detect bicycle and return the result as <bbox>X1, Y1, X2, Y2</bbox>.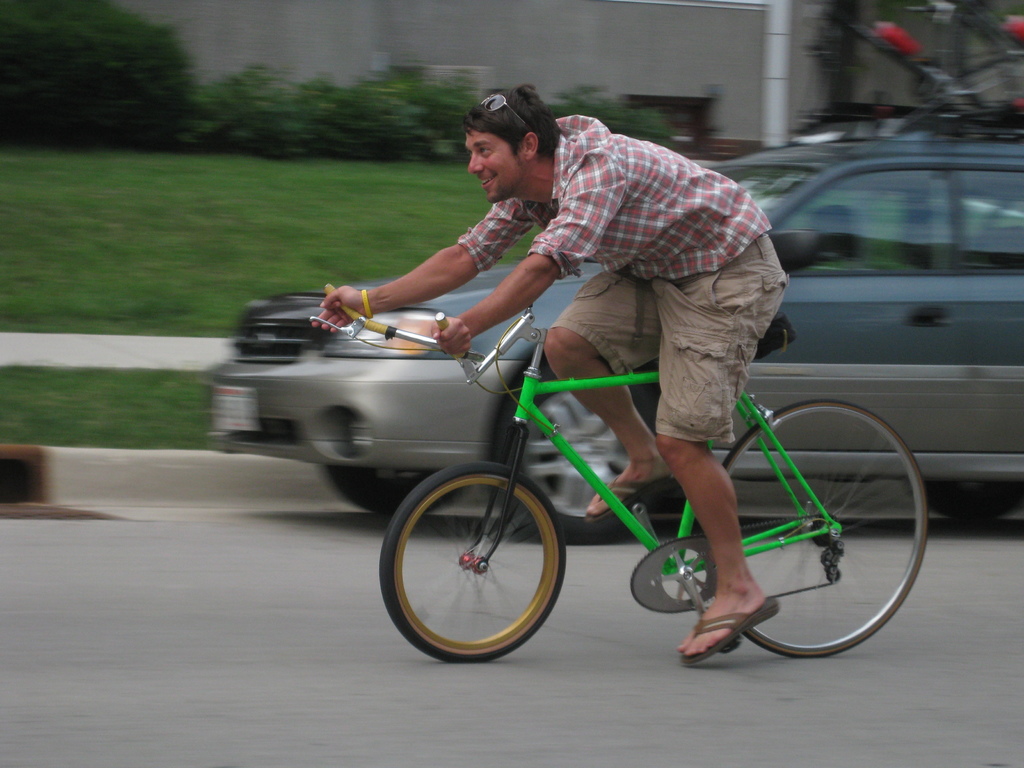
<bbox>360, 300, 951, 676</bbox>.
